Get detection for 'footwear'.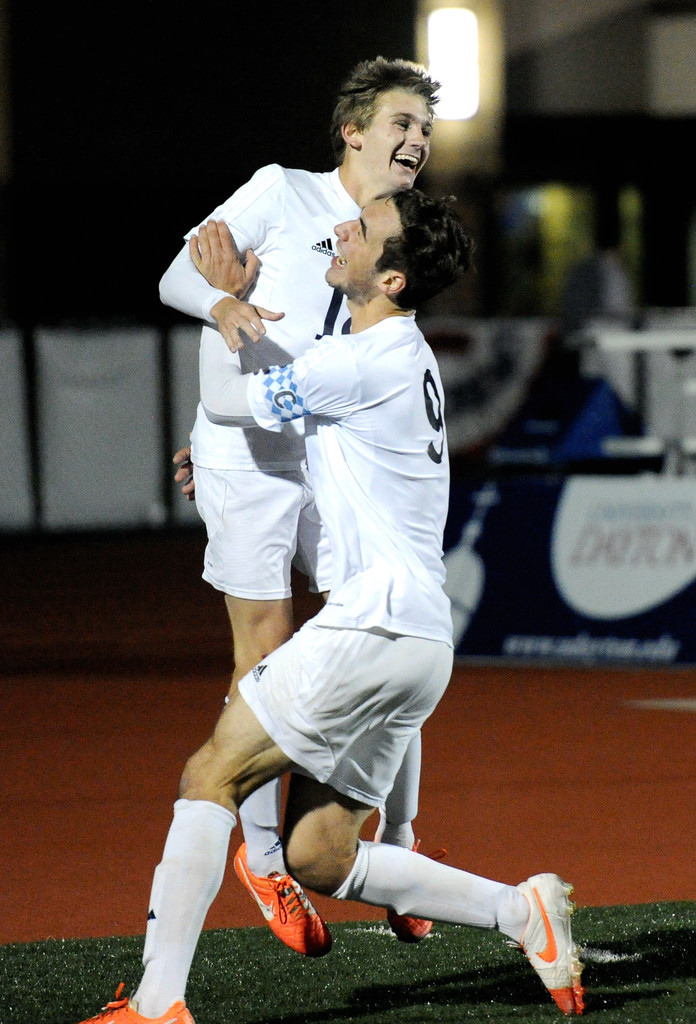
Detection: <box>514,867,590,1016</box>.
